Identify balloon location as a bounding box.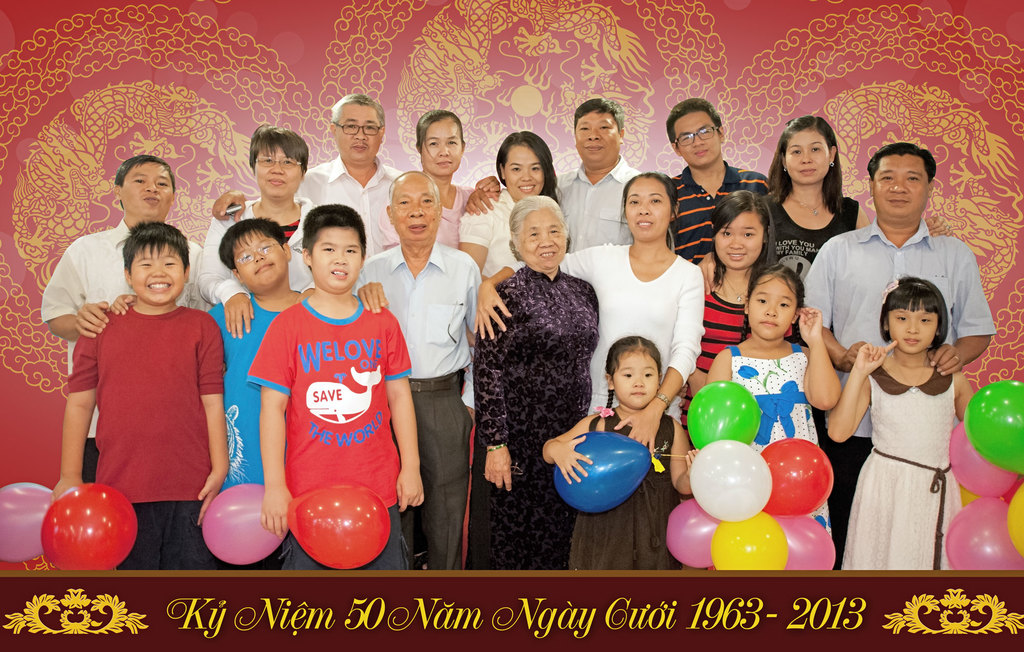
select_region(39, 482, 141, 575).
